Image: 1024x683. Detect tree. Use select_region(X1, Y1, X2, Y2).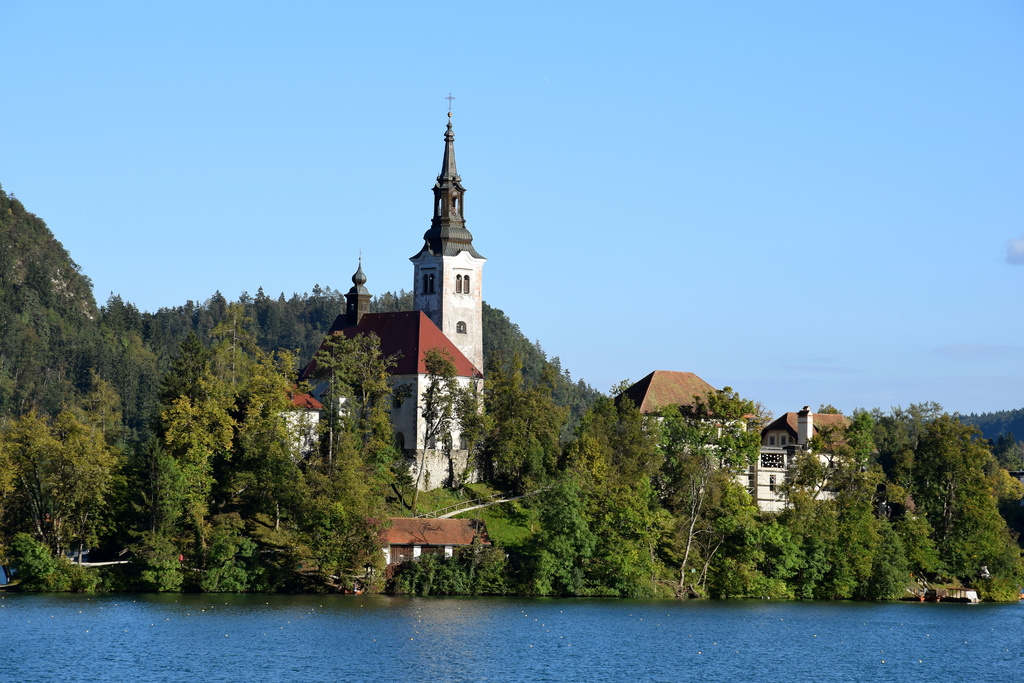
select_region(980, 474, 1023, 509).
